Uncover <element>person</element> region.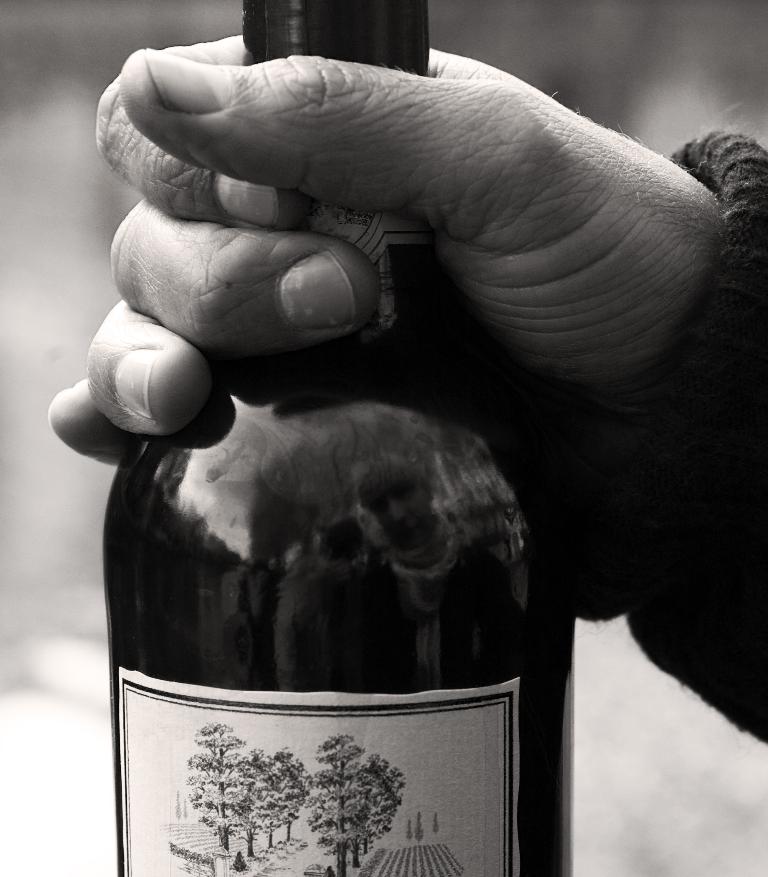
Uncovered: (45, 32, 767, 747).
